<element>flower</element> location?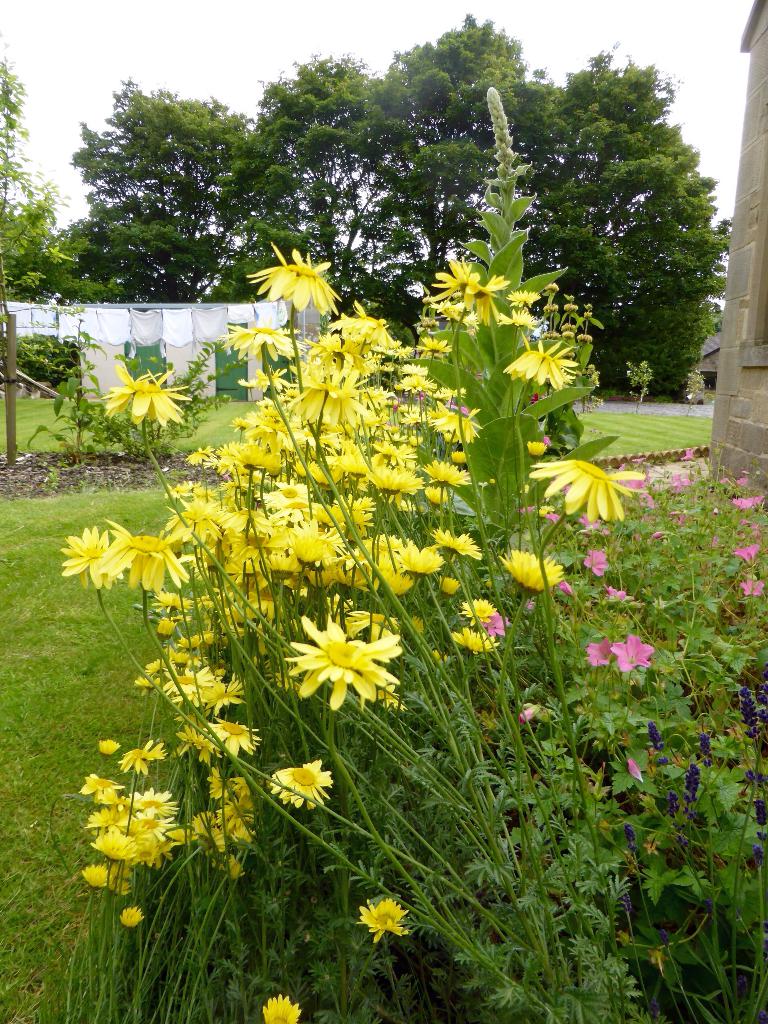
box=[733, 488, 761, 515]
